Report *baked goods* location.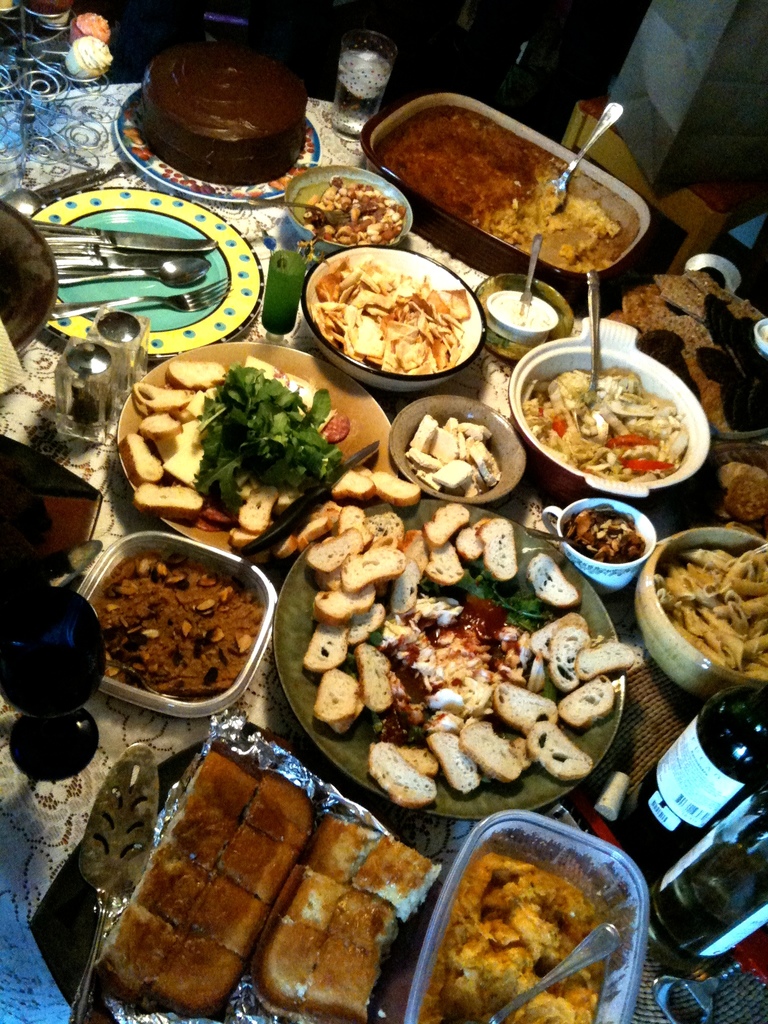
Report: 145 36 308 186.
